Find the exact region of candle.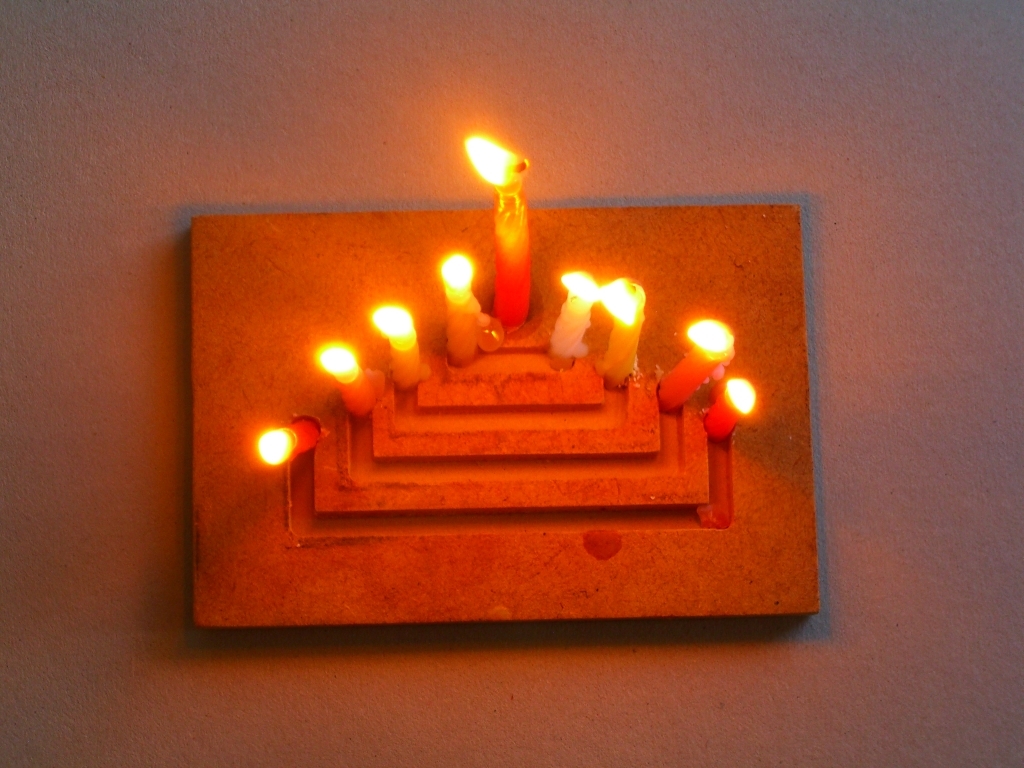
Exact region: rect(440, 249, 481, 361).
